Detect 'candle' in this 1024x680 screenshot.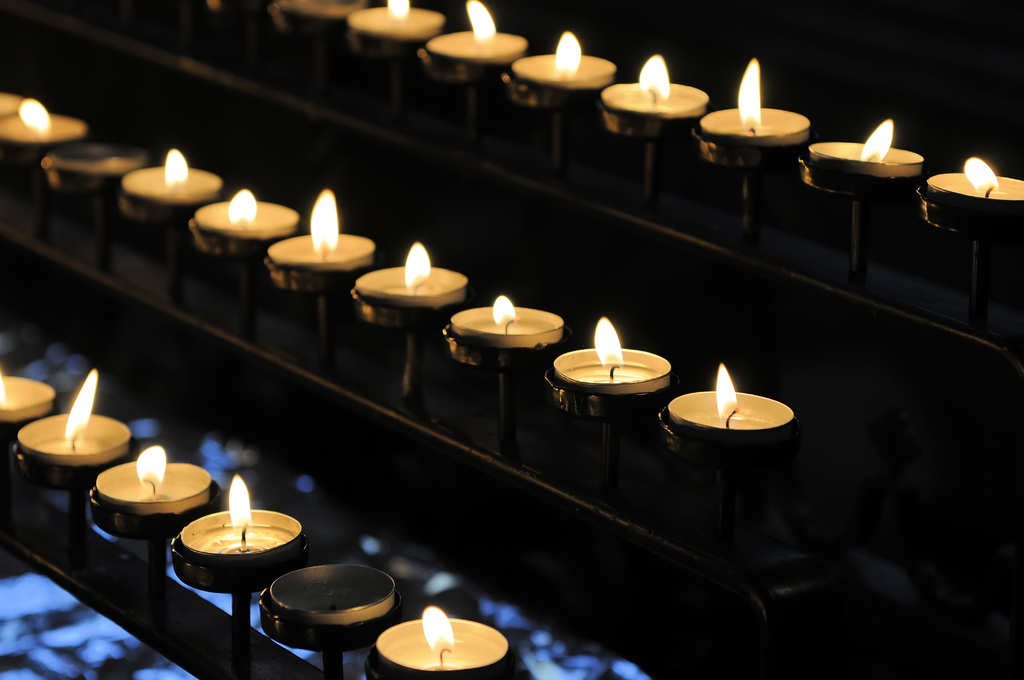
Detection: (left=123, top=150, right=221, bottom=210).
